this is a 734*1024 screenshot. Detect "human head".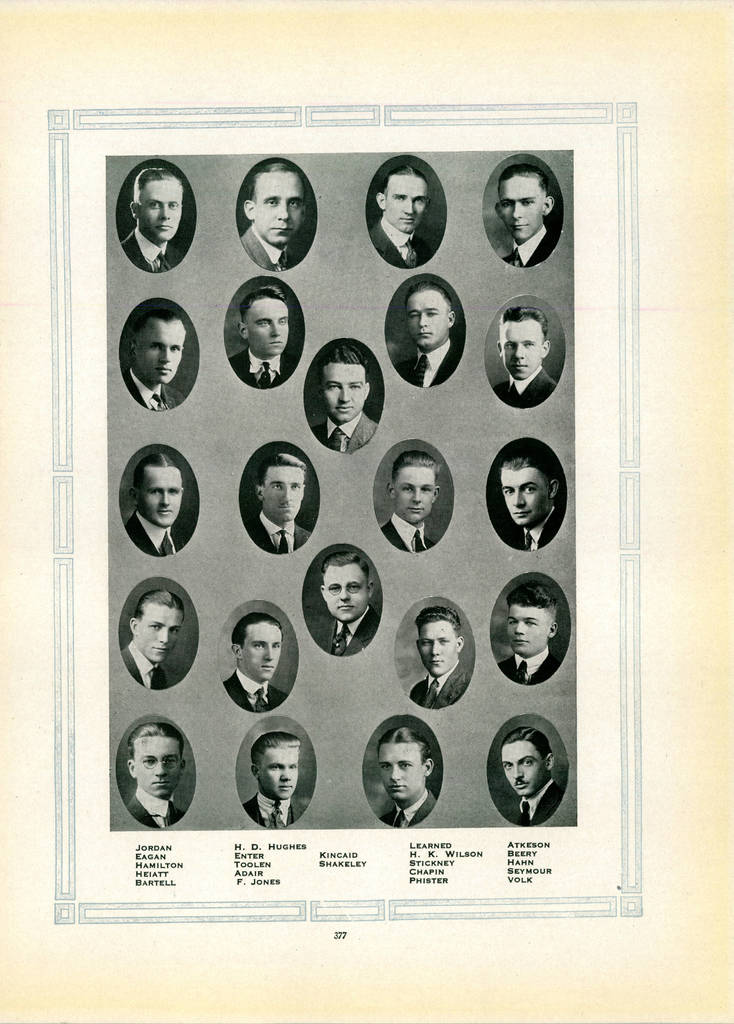
[left=377, top=165, right=435, bottom=232].
